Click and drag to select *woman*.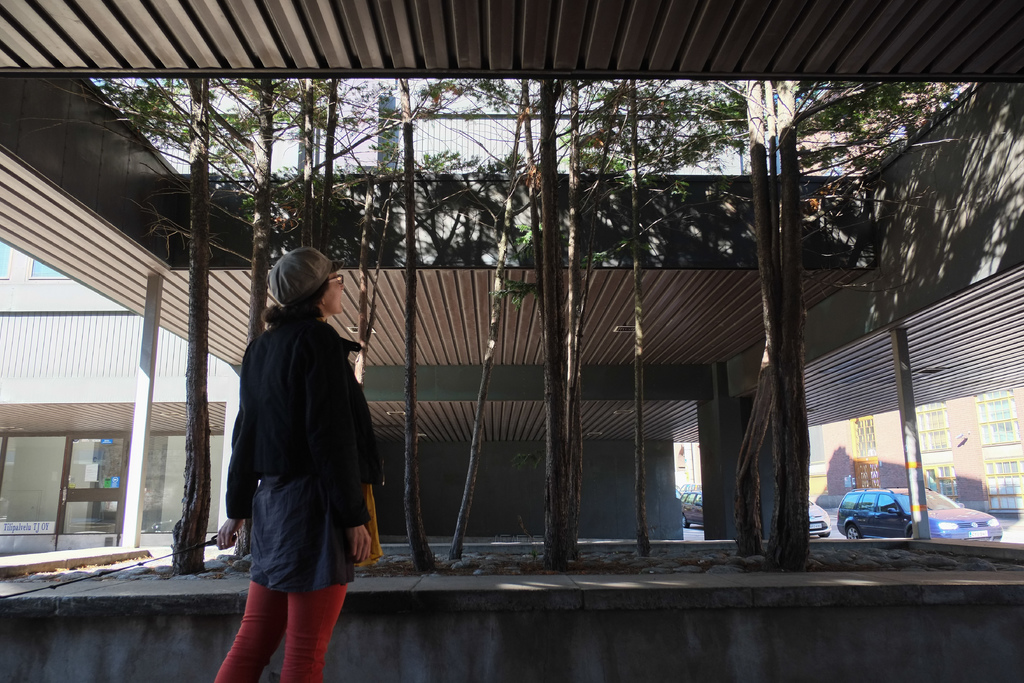
Selection: [left=214, top=224, right=385, bottom=670].
